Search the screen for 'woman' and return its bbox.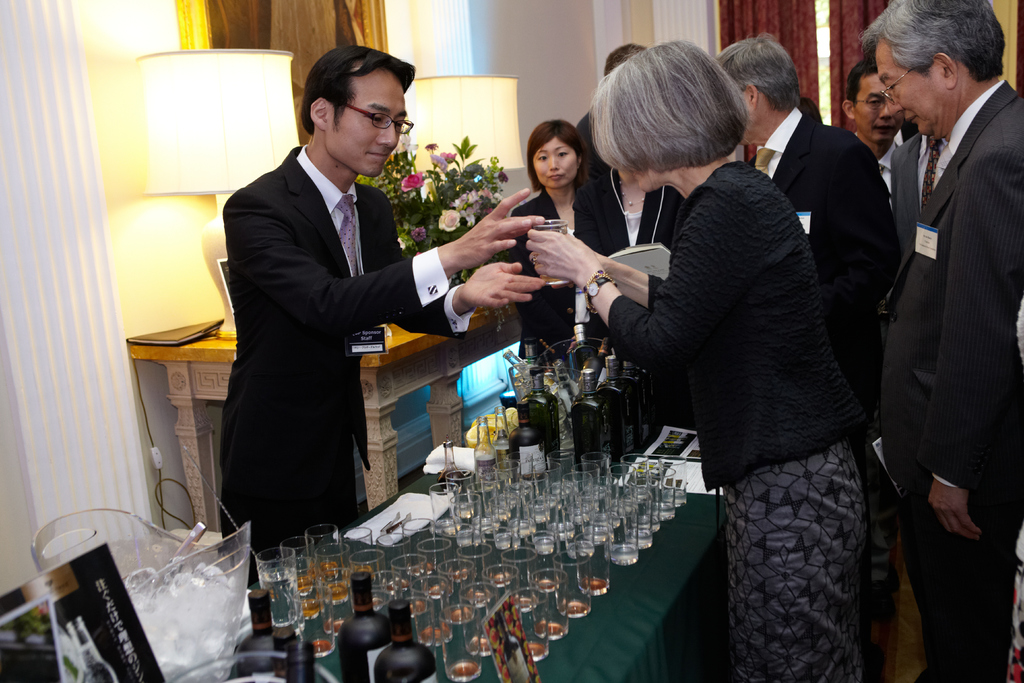
Found: <region>558, 47, 879, 676</region>.
